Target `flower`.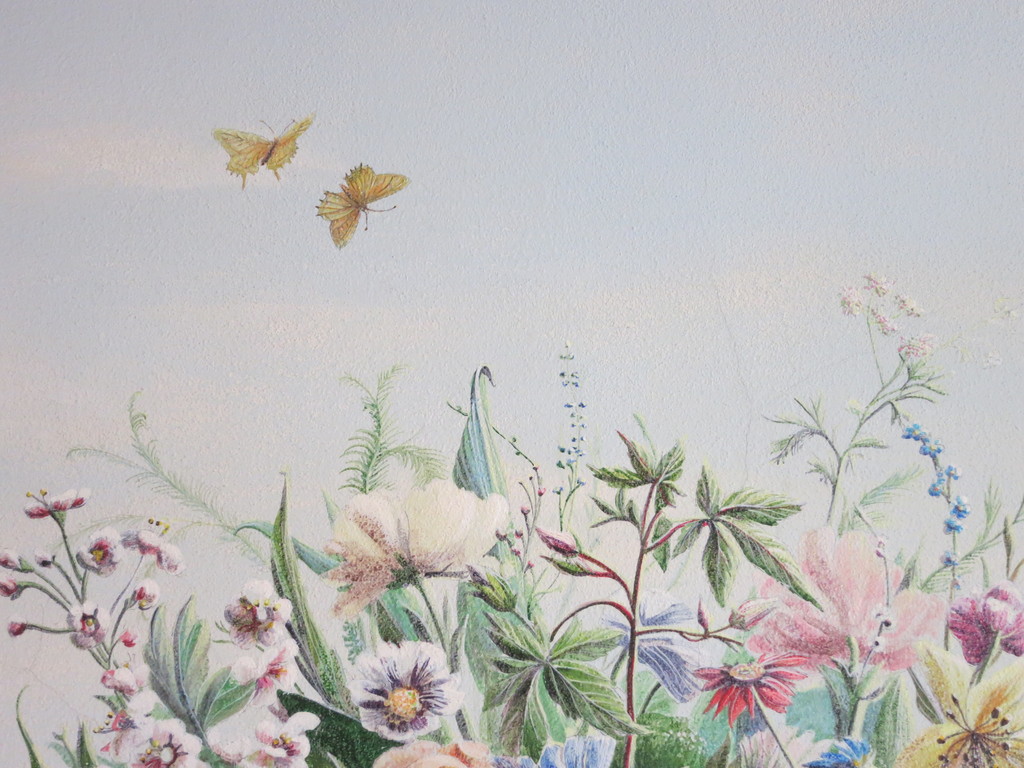
Target region: [100,663,144,695].
